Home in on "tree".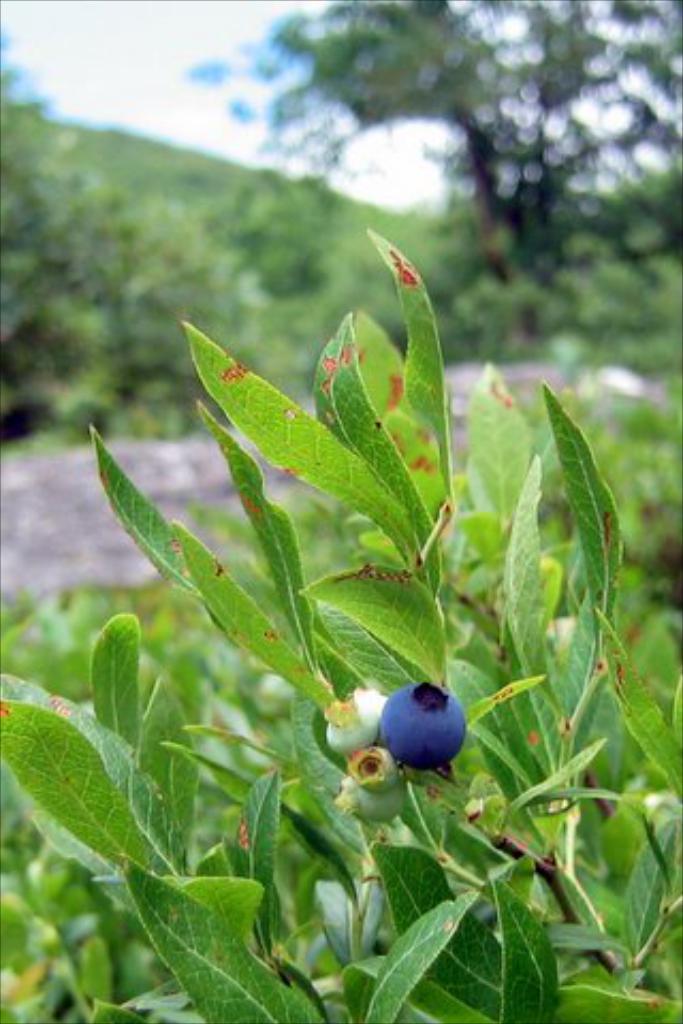
Homed in at [0,28,134,457].
